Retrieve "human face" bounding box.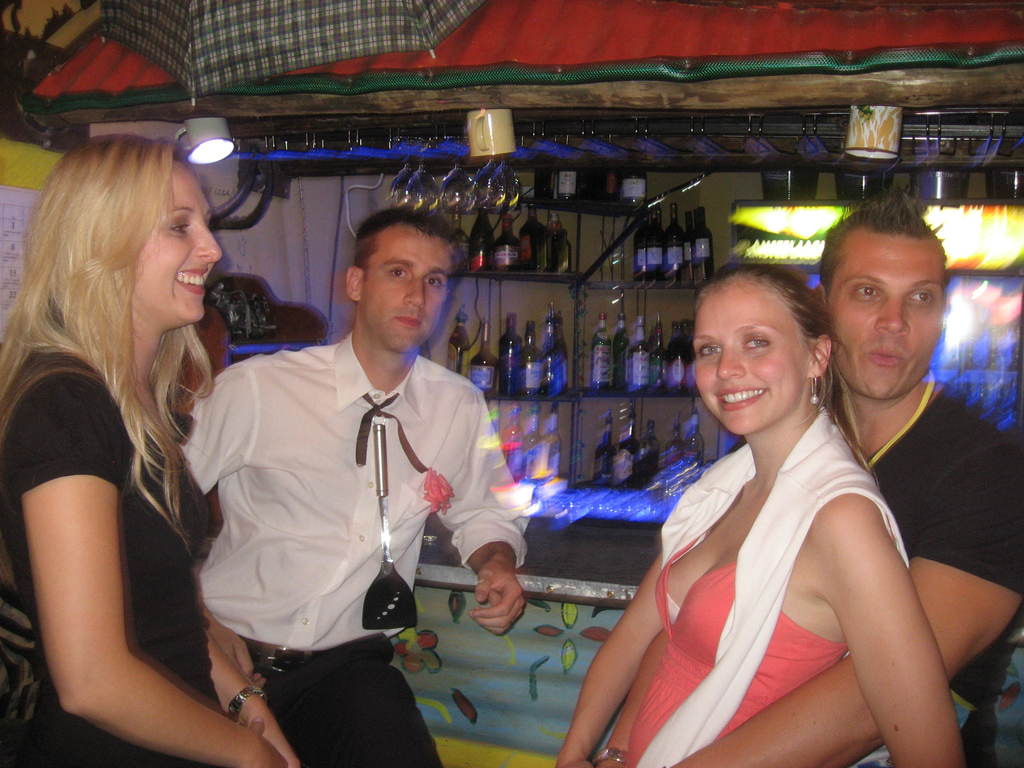
Bounding box: bbox(138, 152, 230, 330).
